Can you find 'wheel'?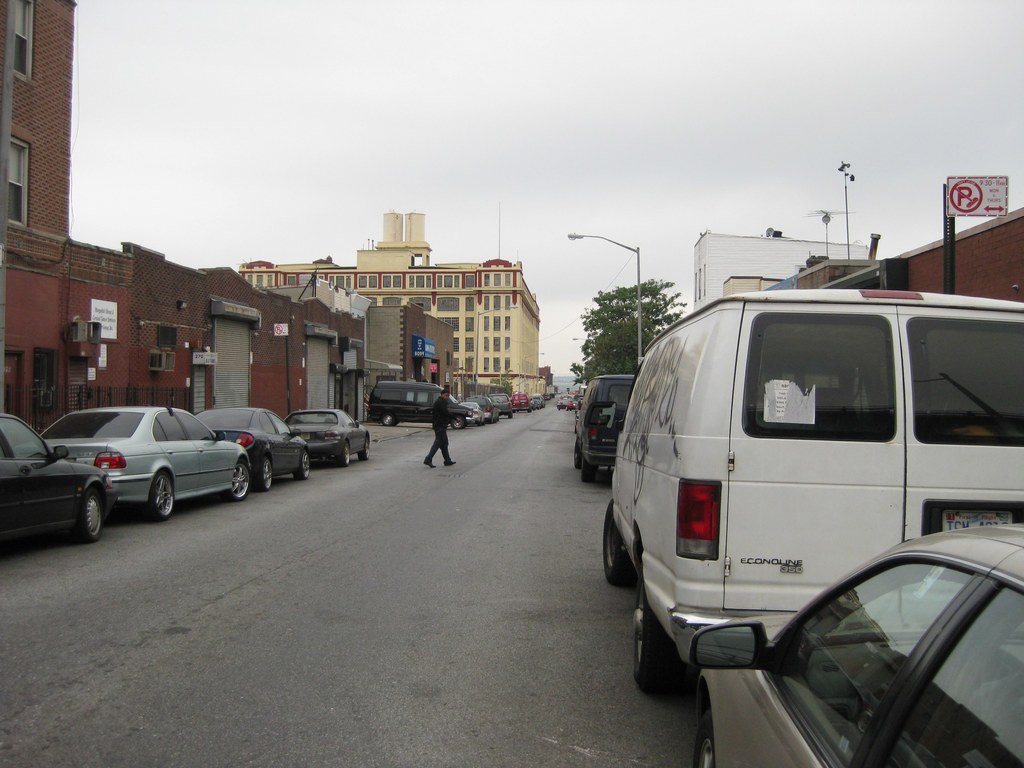
Yes, bounding box: l=383, t=413, r=394, b=425.
